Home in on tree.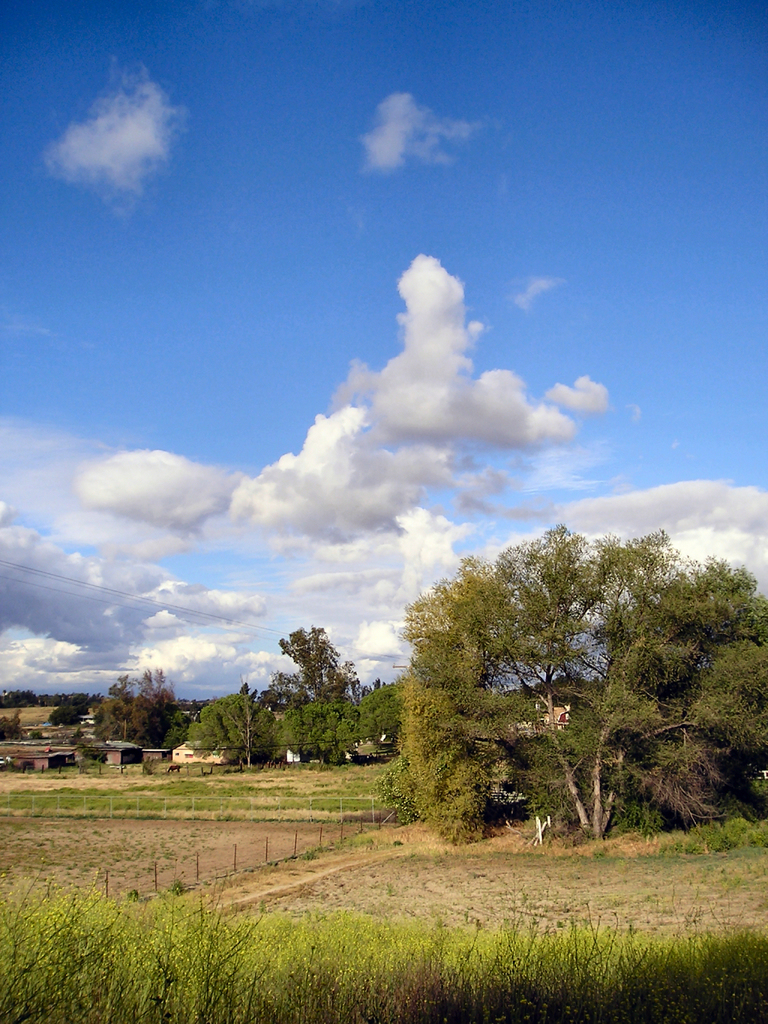
Homed in at l=365, t=506, r=724, b=844.
